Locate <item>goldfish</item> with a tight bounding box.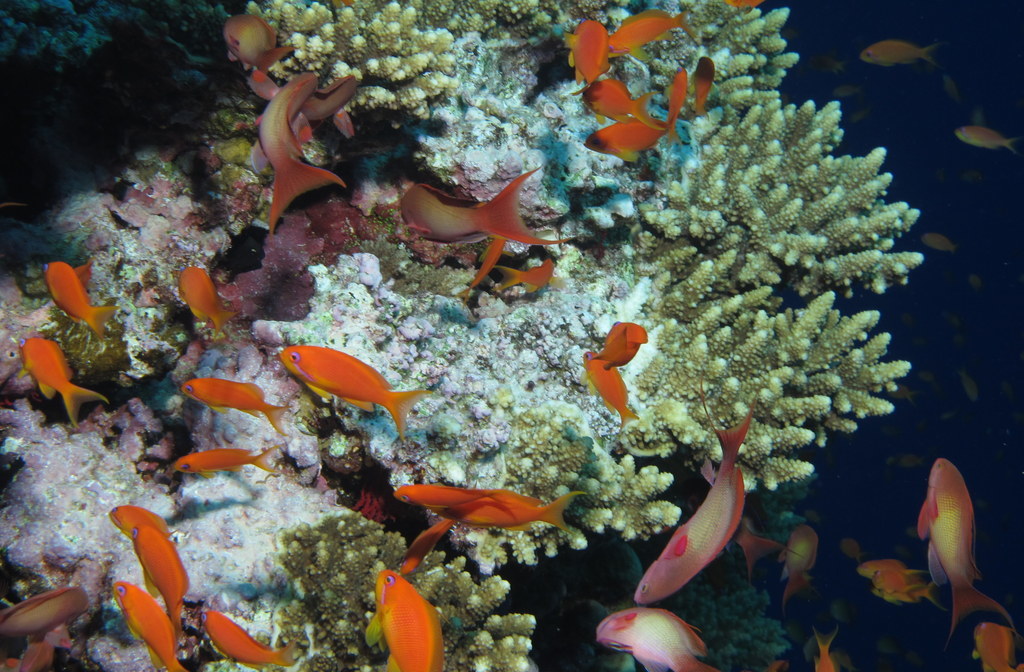
Rect(140, 520, 188, 625).
